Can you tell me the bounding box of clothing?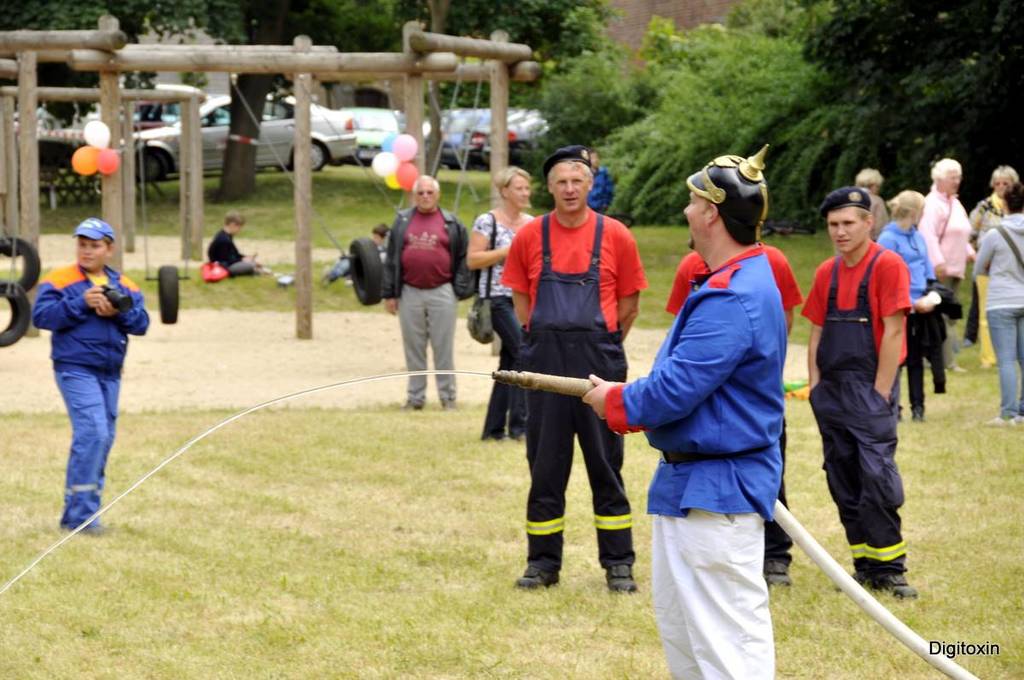
[x1=921, y1=184, x2=980, y2=320].
